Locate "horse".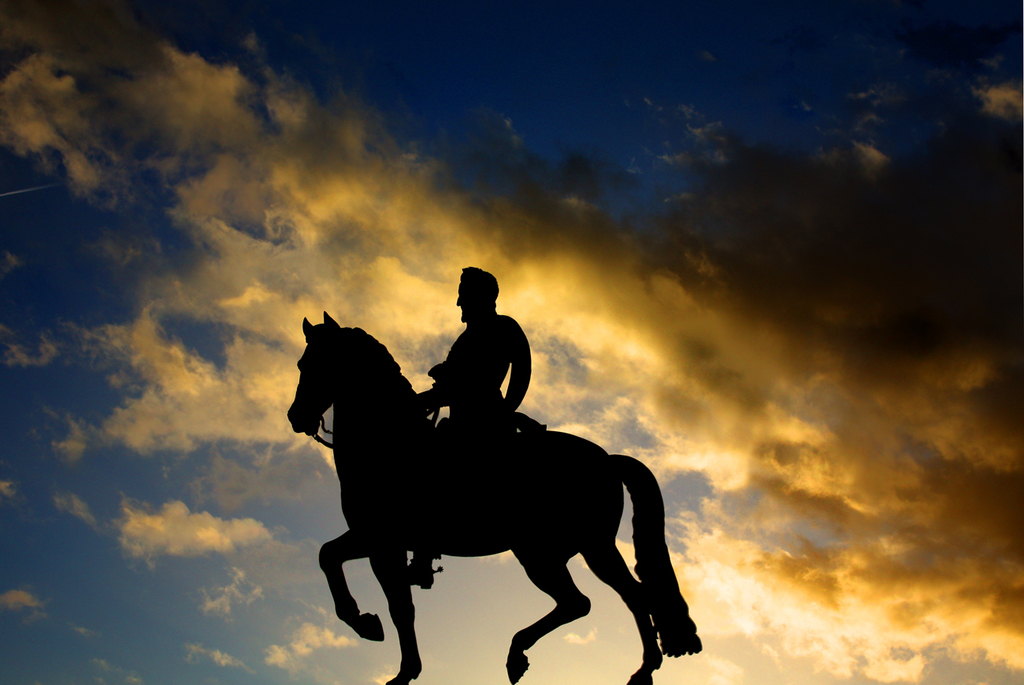
Bounding box: crop(286, 310, 700, 684).
